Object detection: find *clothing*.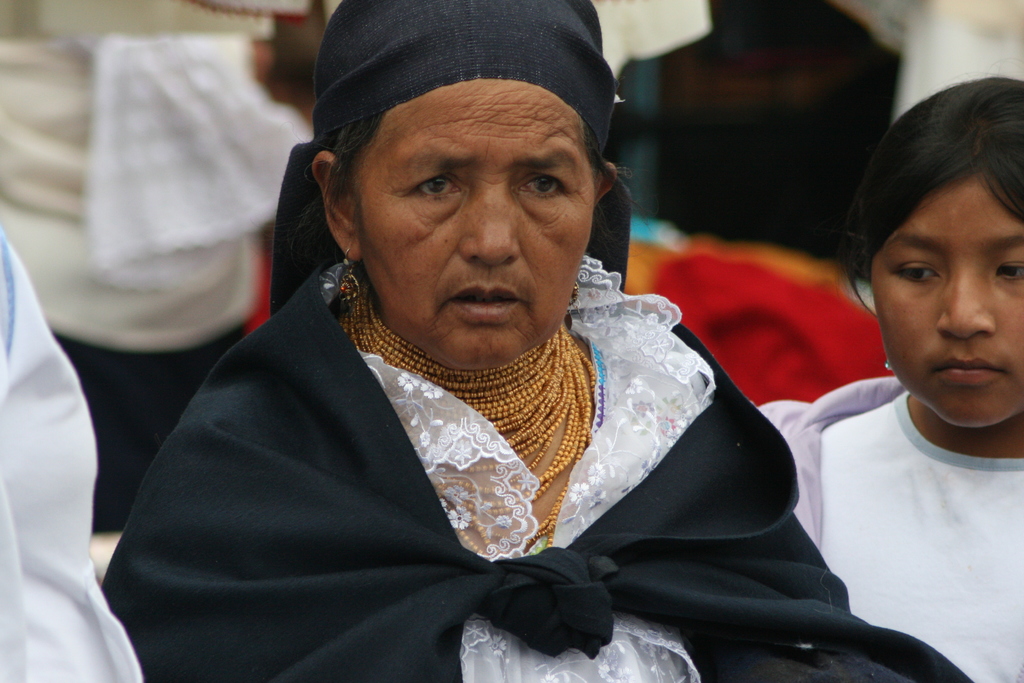
108/171/879/682.
